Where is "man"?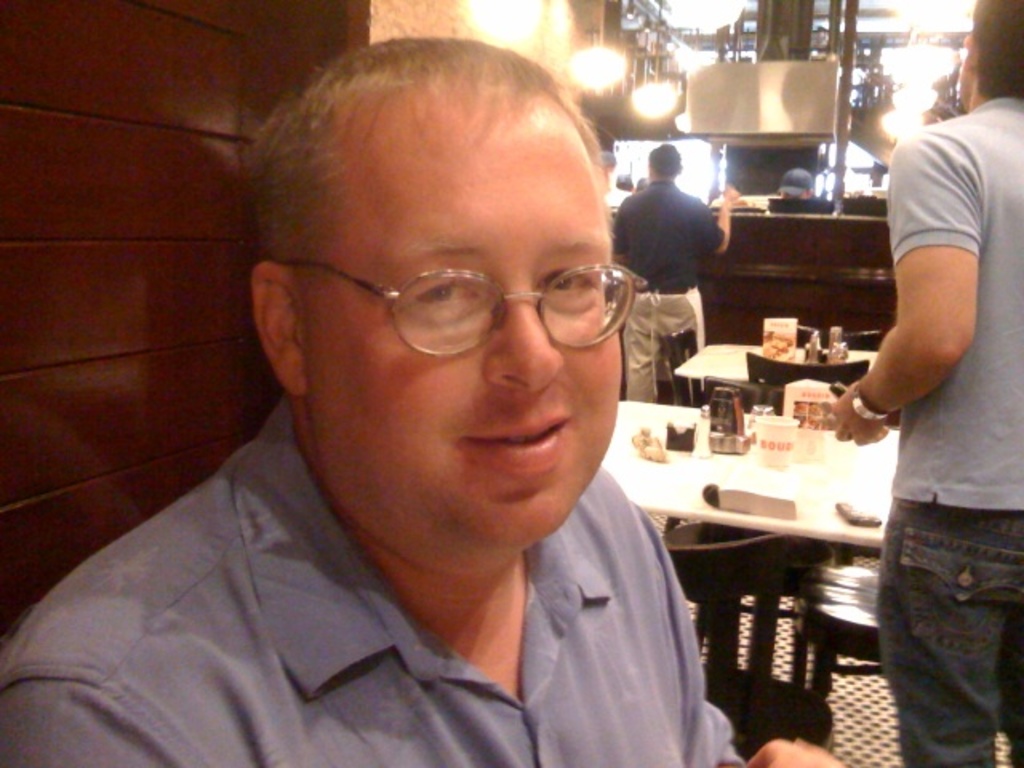
rect(605, 144, 738, 406).
